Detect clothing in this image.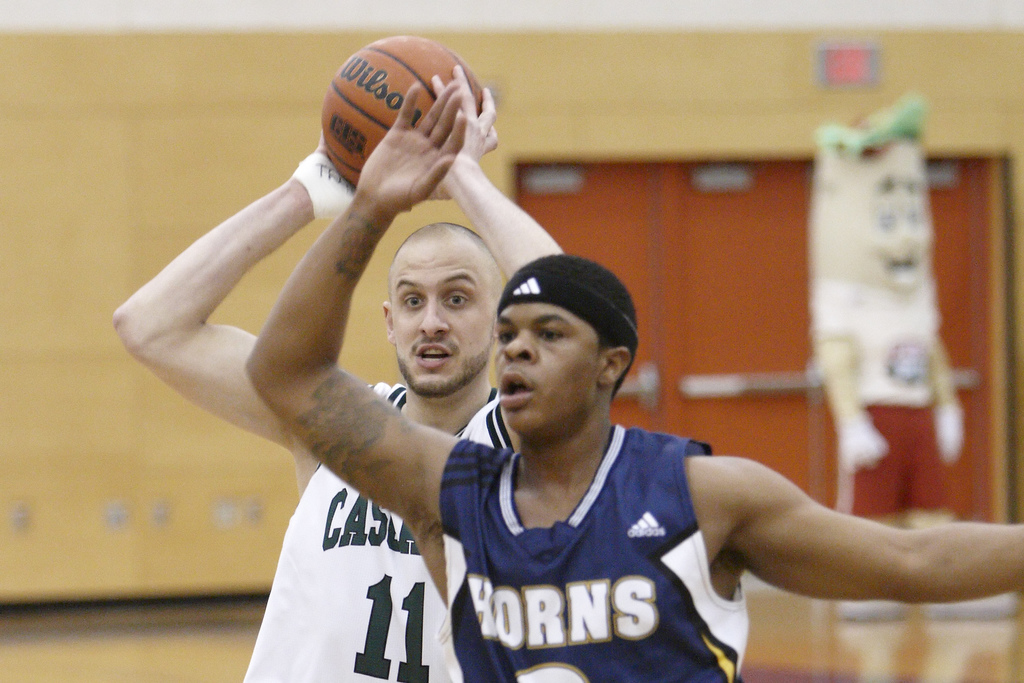
Detection: {"left": 238, "top": 381, "right": 510, "bottom": 682}.
